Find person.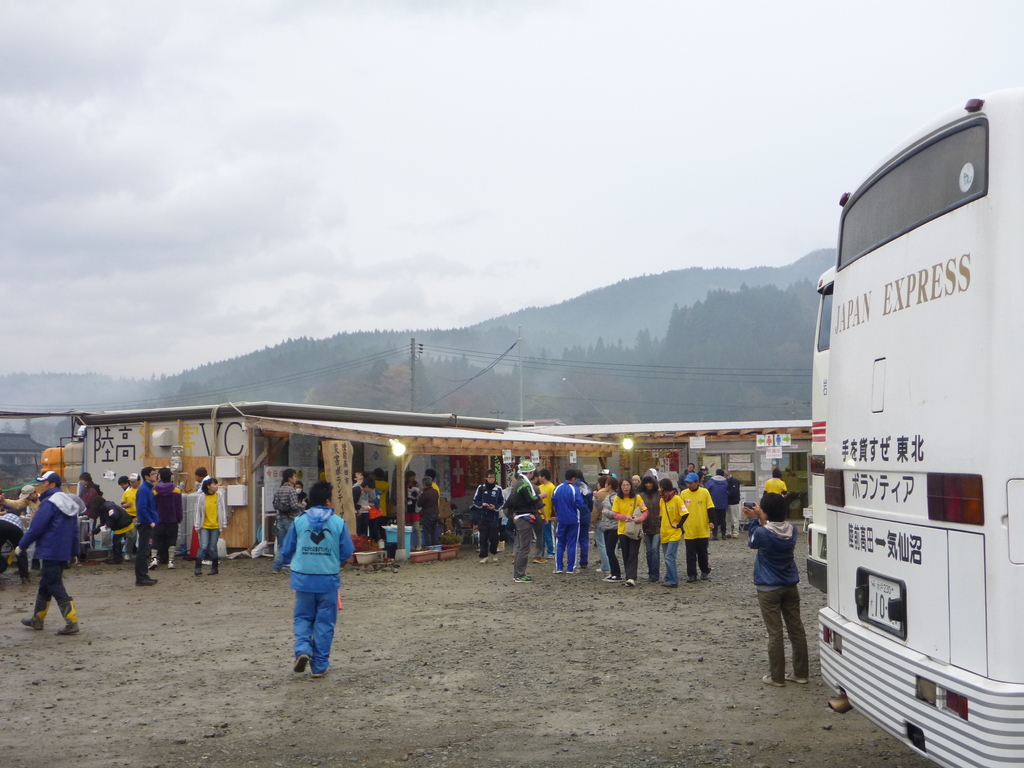
box=[134, 466, 158, 586].
